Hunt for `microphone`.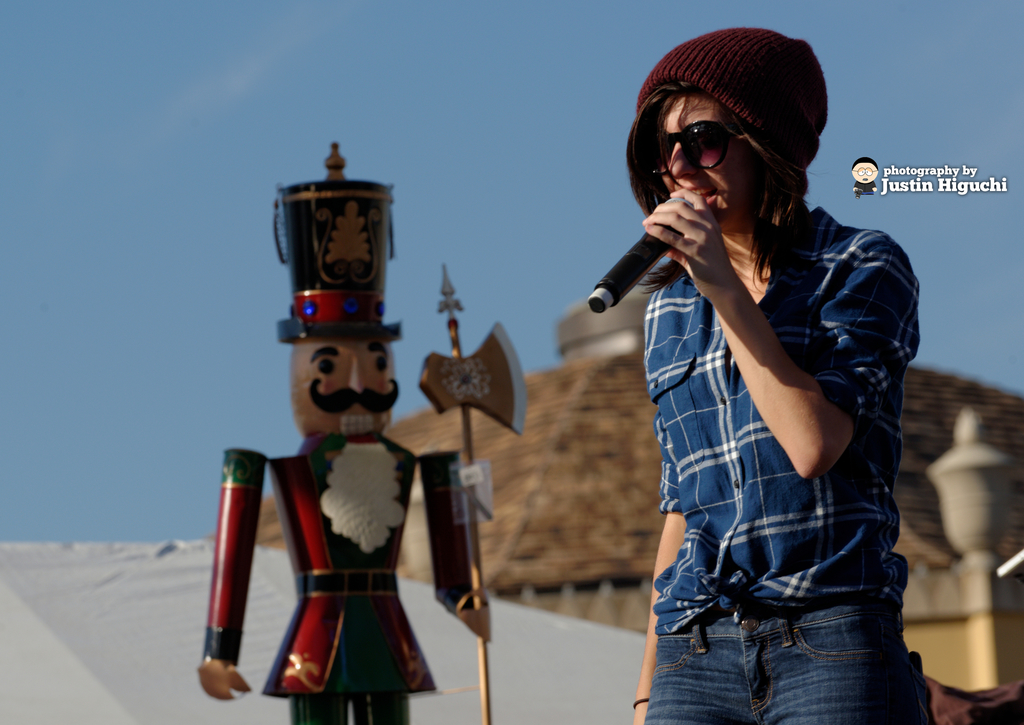
Hunted down at [595,198,694,315].
